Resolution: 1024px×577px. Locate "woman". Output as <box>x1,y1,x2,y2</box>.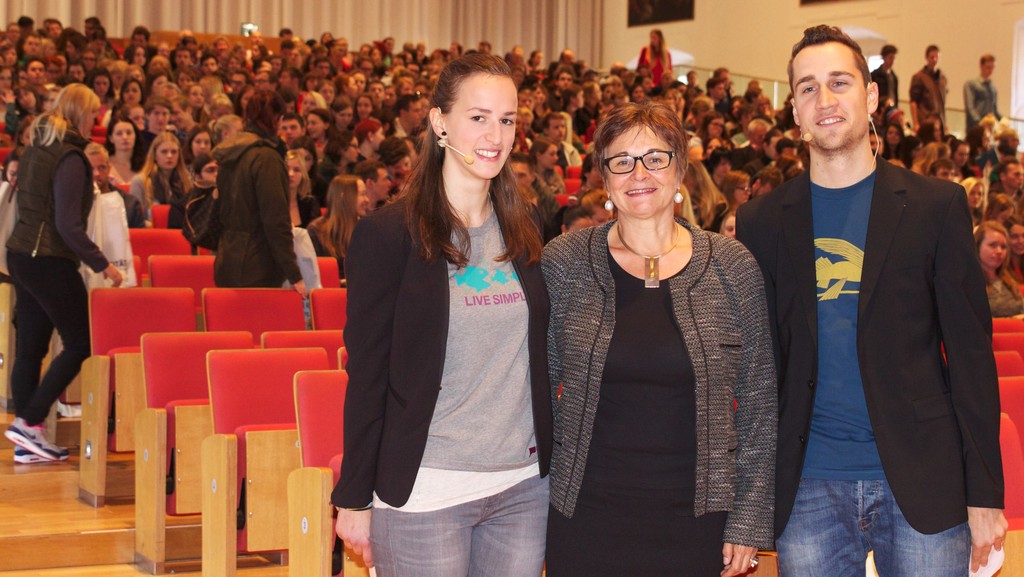
<box>305,169,378,287</box>.
